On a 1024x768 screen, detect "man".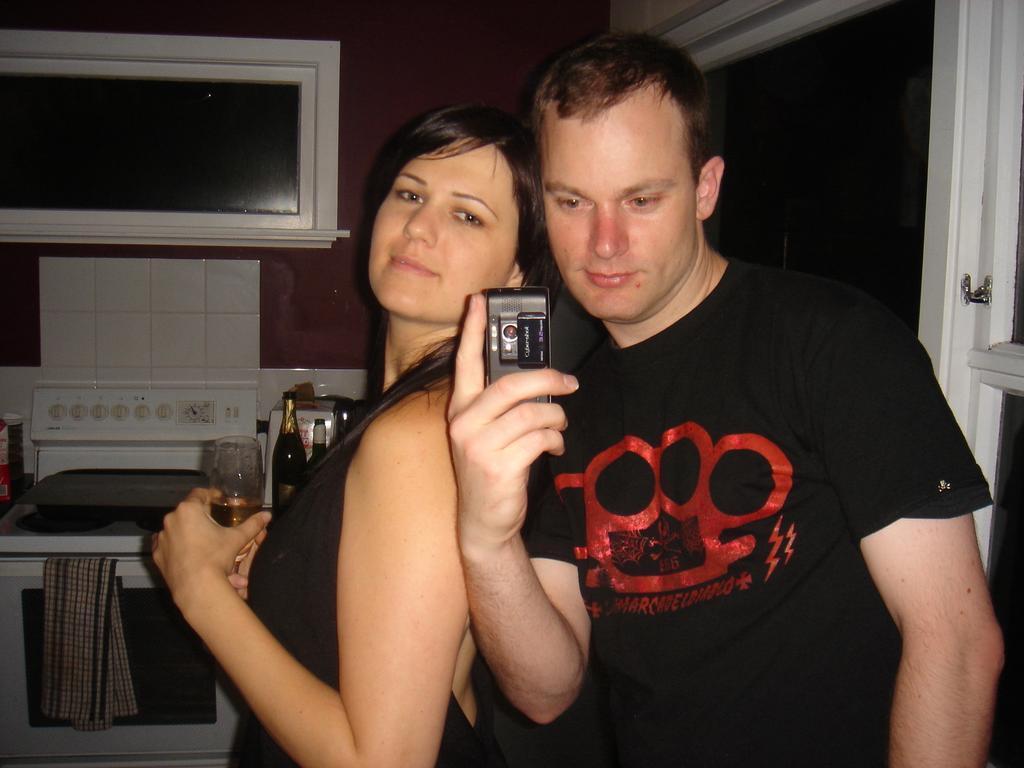
box=[483, 27, 977, 759].
